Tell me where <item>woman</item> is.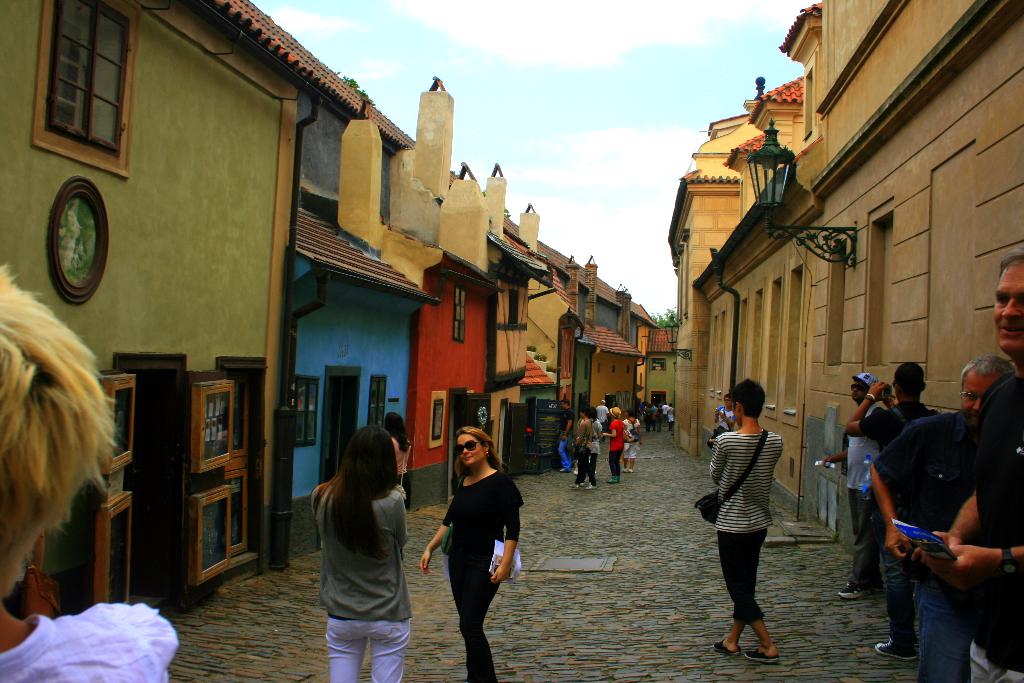
<item>woman</item> is at 570,410,598,491.
